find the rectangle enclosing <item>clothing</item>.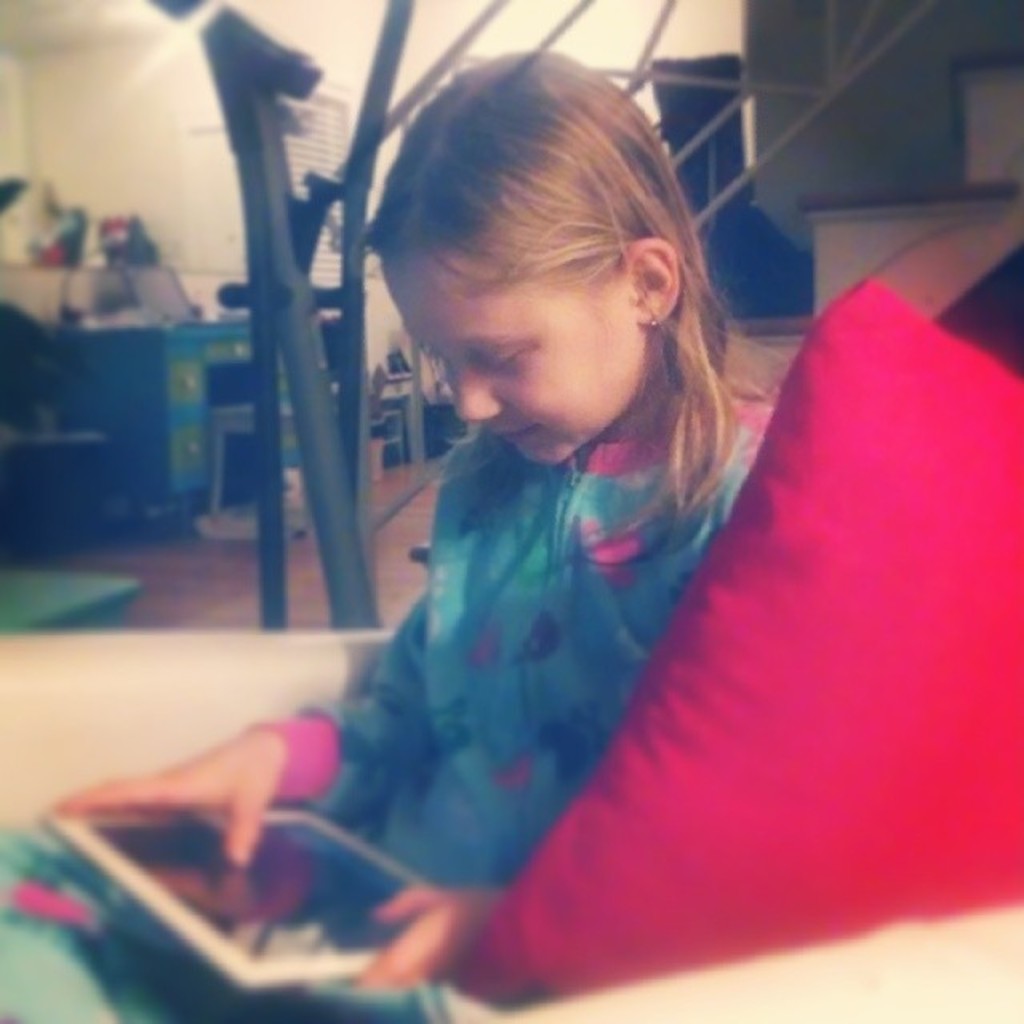
[288, 418, 787, 946].
